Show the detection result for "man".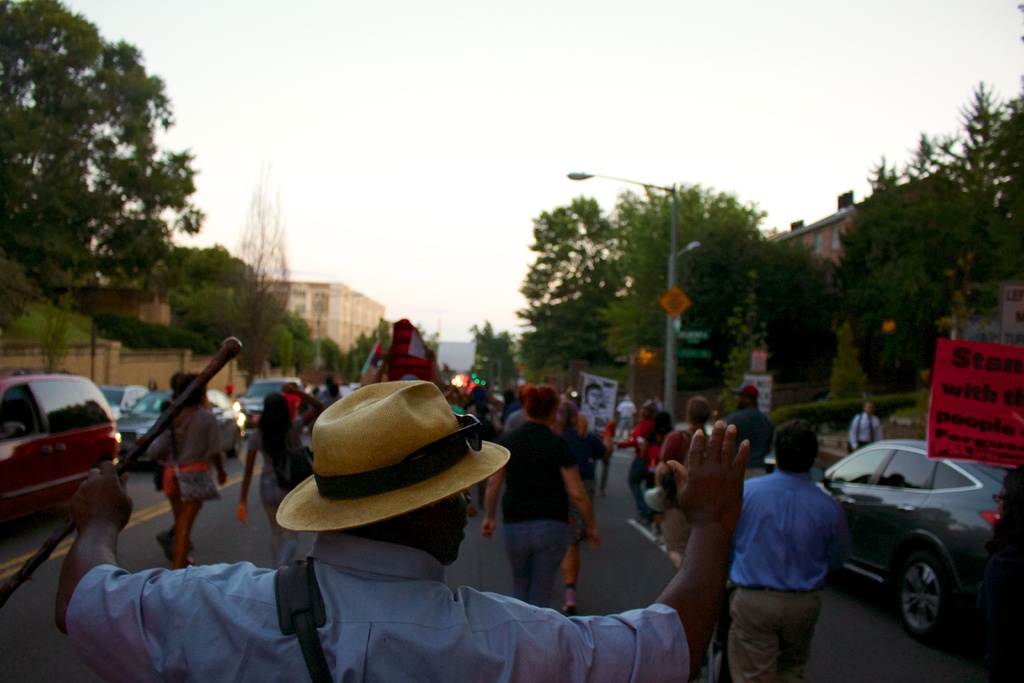
bbox=(60, 379, 747, 682).
